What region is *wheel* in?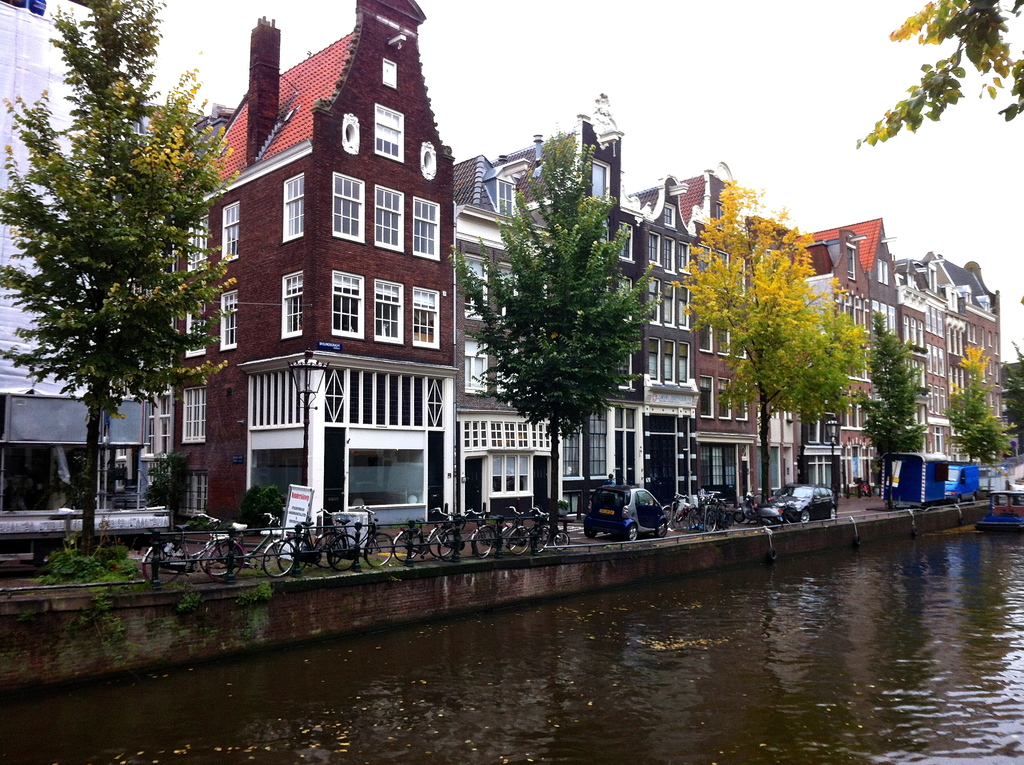
crop(532, 530, 563, 554).
